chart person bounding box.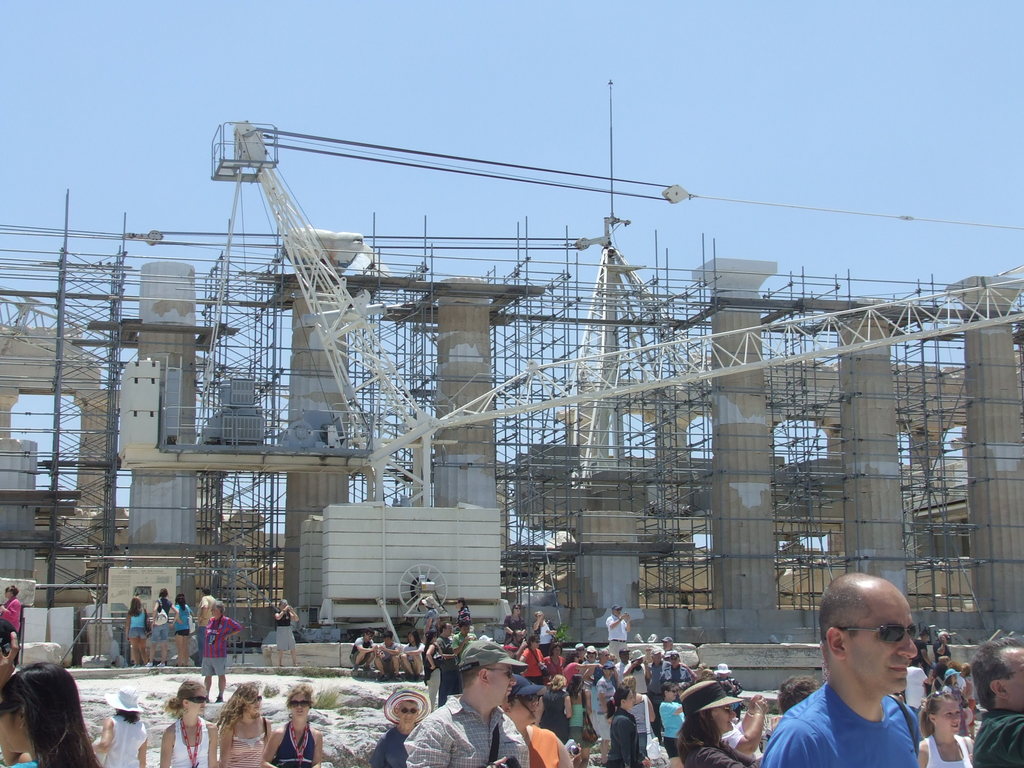
Charted: box=[783, 673, 817, 717].
